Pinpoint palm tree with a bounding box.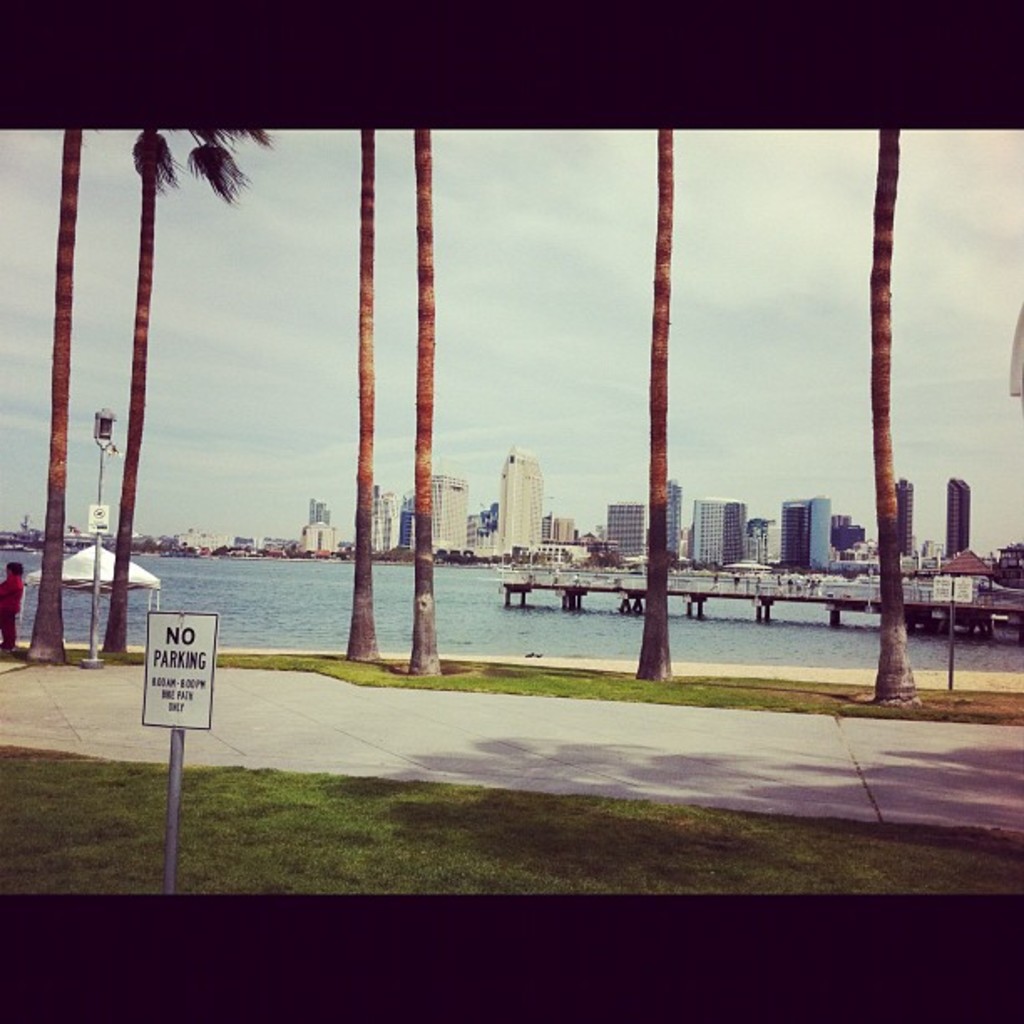
[340, 122, 383, 663].
